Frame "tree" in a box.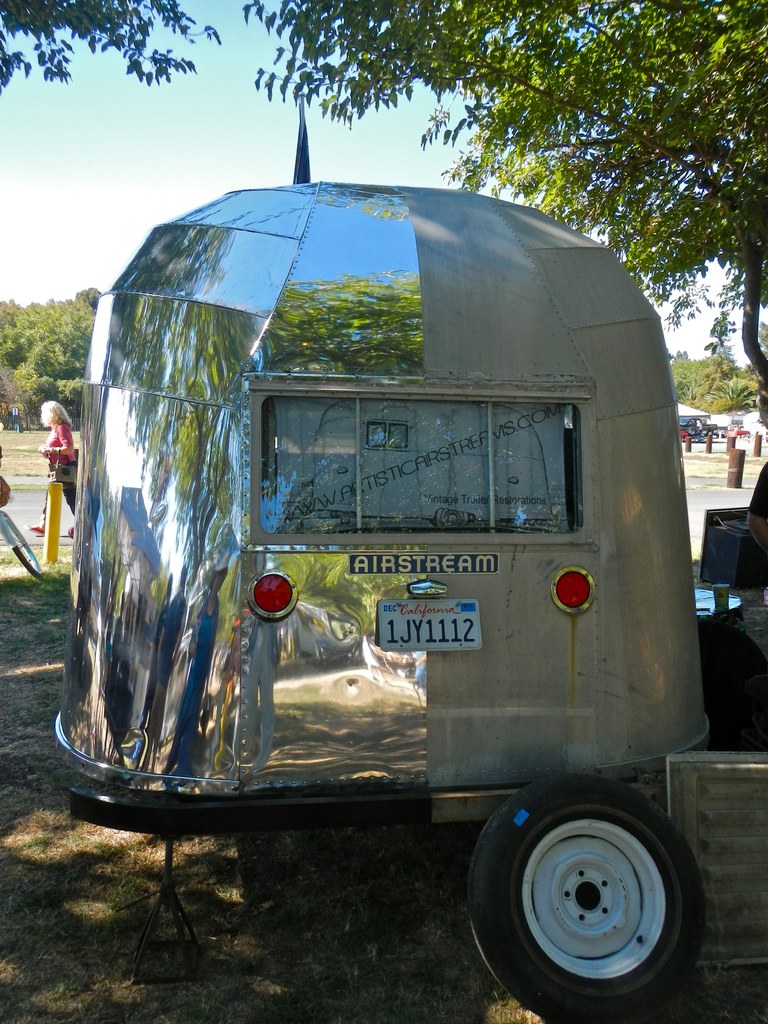
bbox=(0, 1, 222, 100).
